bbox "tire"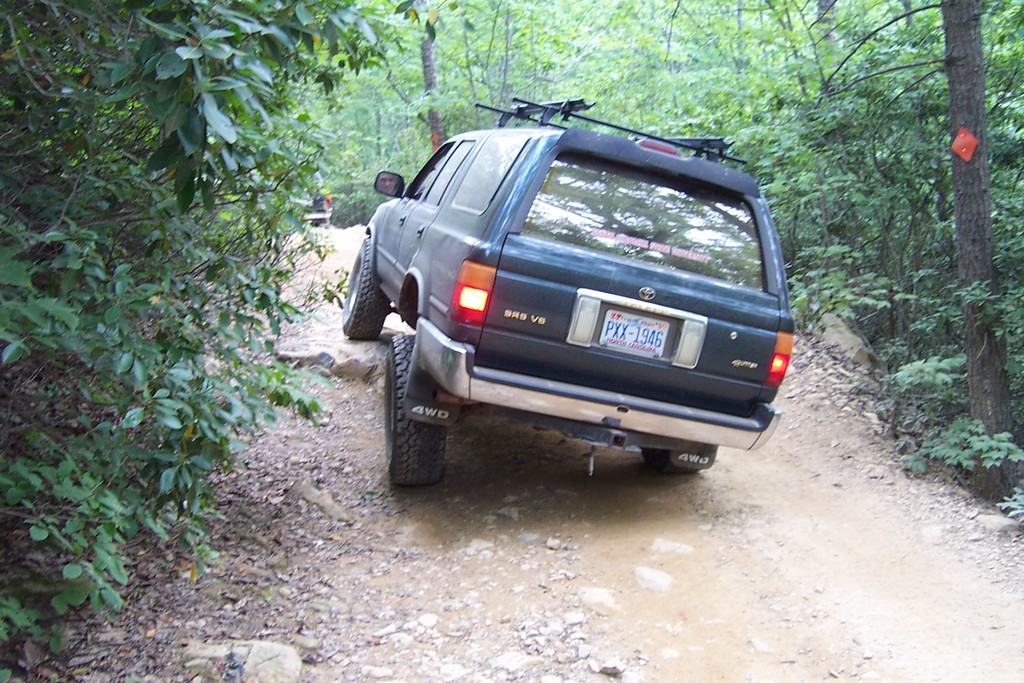
x1=337, y1=235, x2=395, y2=342
